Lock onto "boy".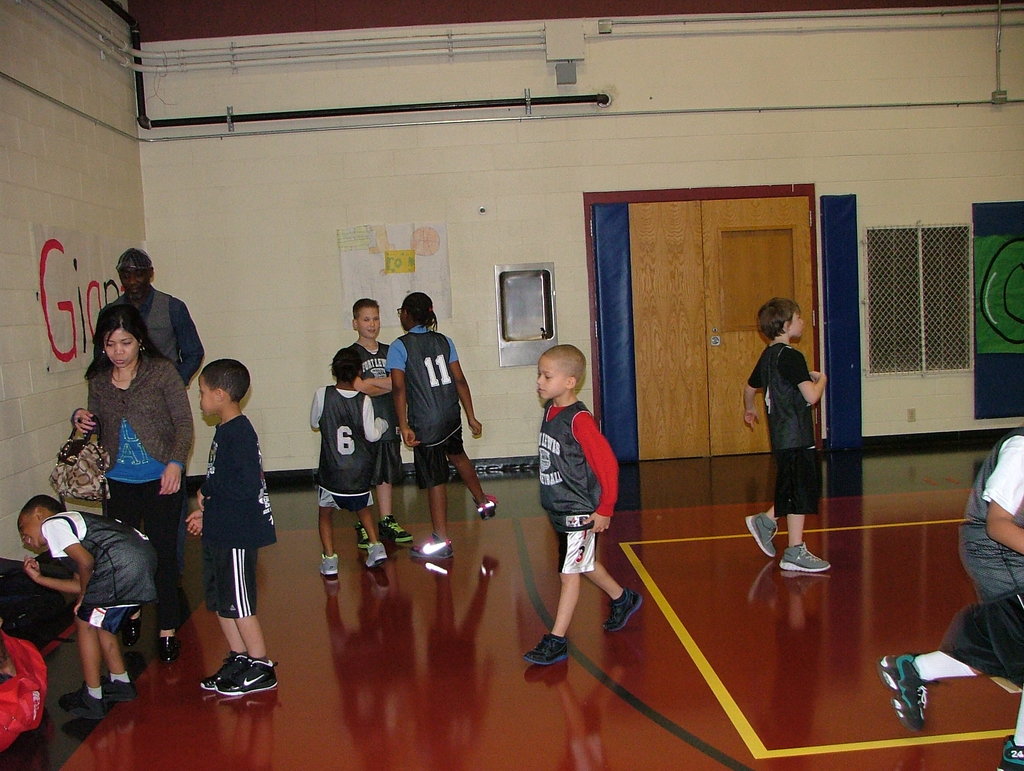
Locked: x1=342 y1=300 x2=419 y2=548.
